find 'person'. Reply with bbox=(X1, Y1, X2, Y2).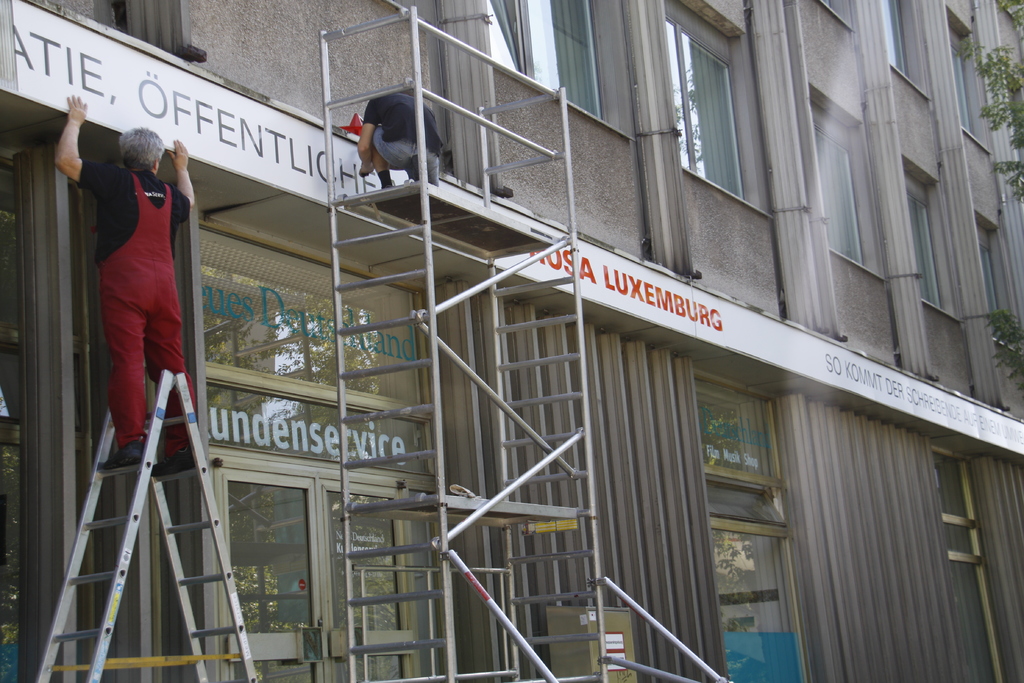
bbox=(72, 106, 190, 516).
